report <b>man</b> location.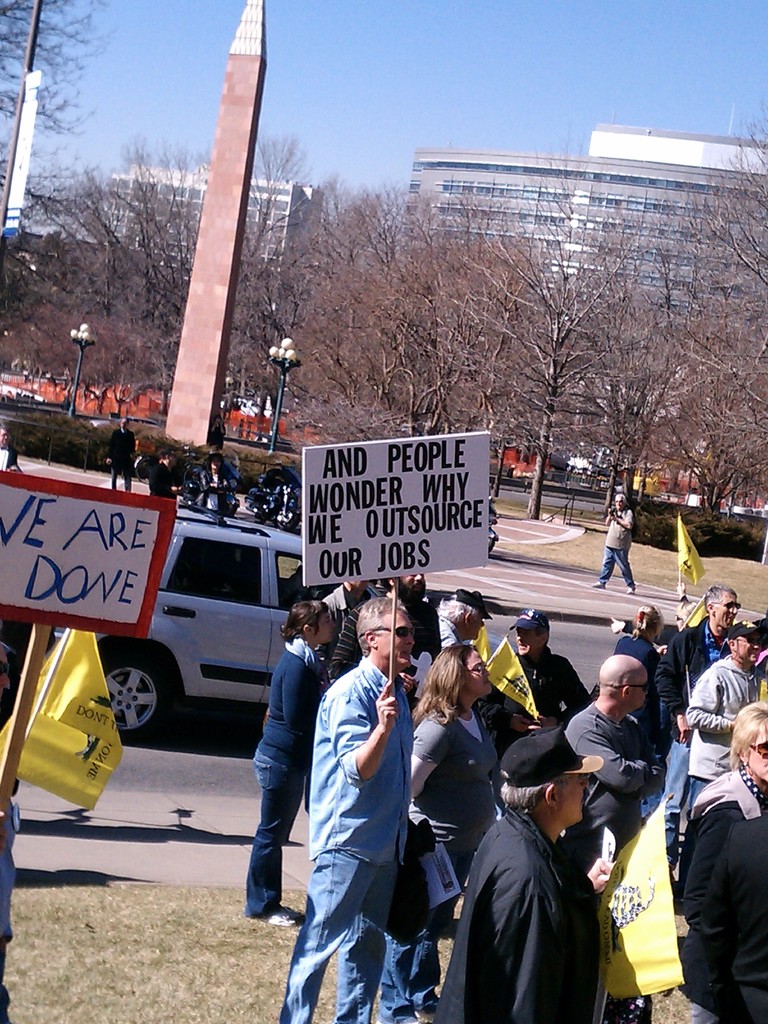
Report: [300, 574, 383, 742].
